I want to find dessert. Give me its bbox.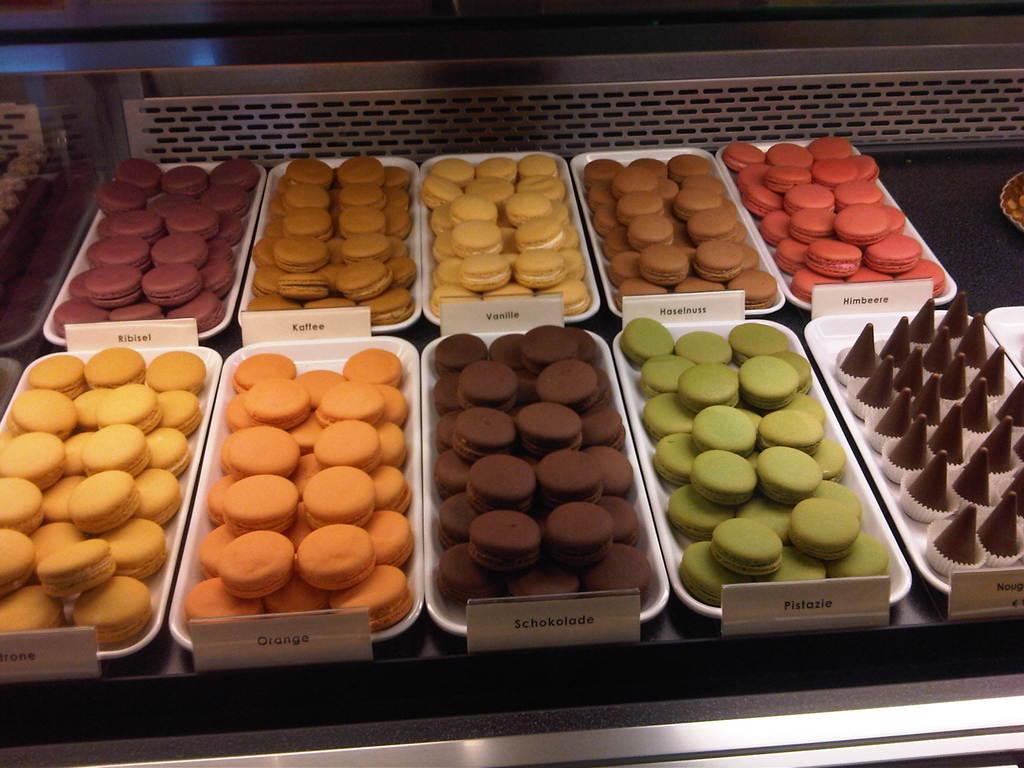
box=[453, 196, 498, 227].
